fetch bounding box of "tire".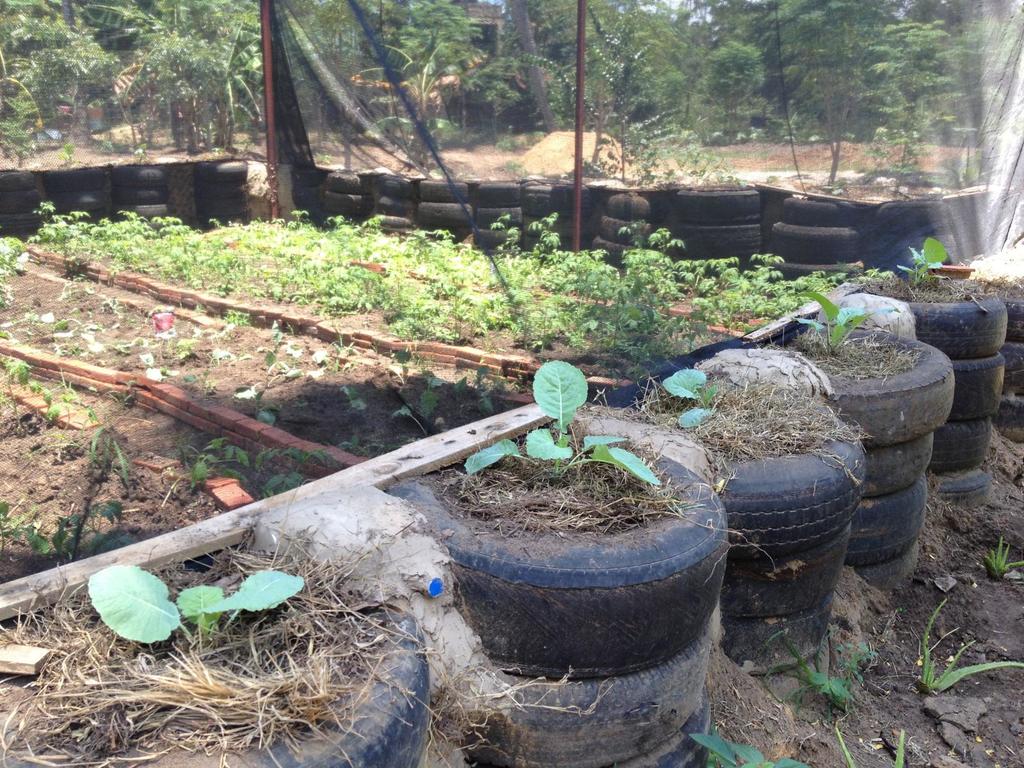
Bbox: [605,193,653,218].
